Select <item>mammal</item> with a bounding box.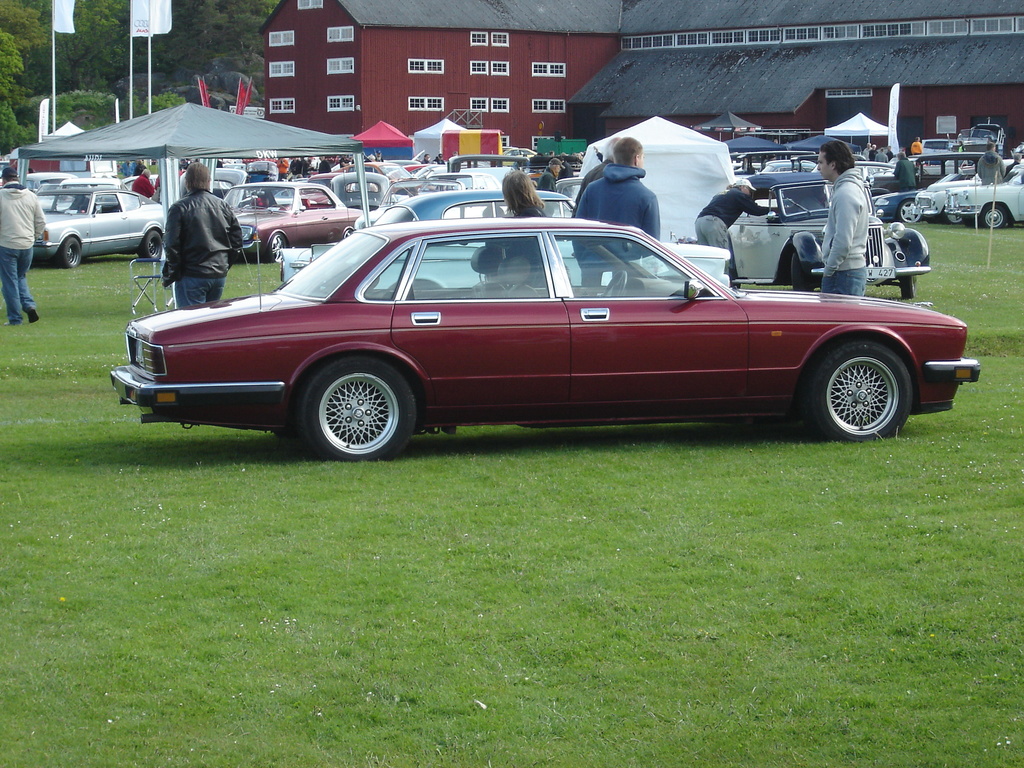
138,168,250,310.
